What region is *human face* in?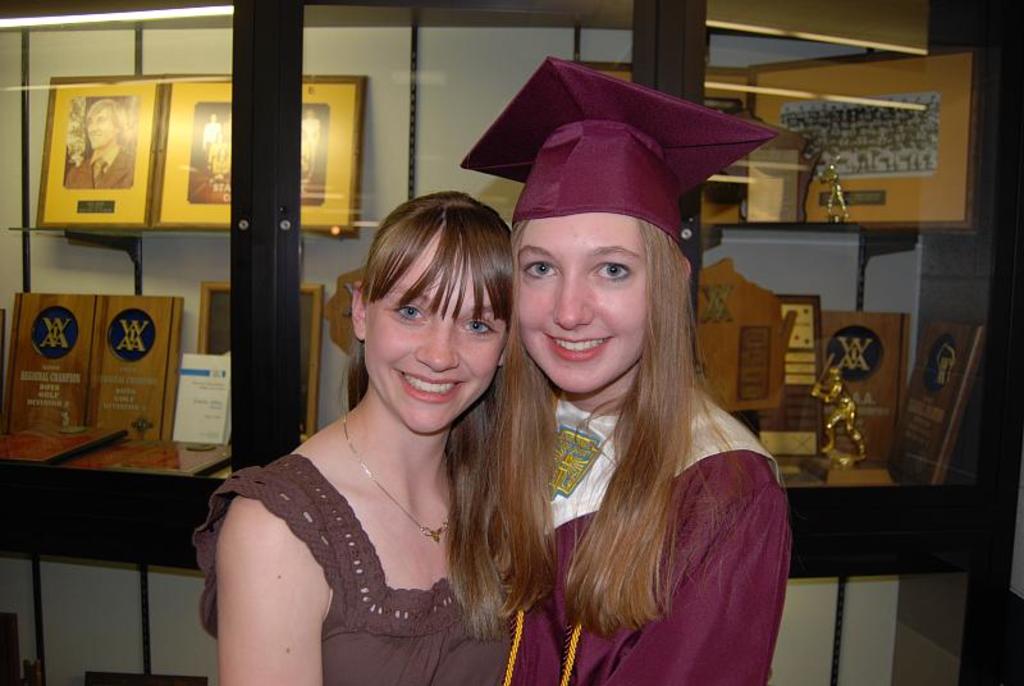
{"left": 366, "top": 237, "right": 498, "bottom": 433}.
